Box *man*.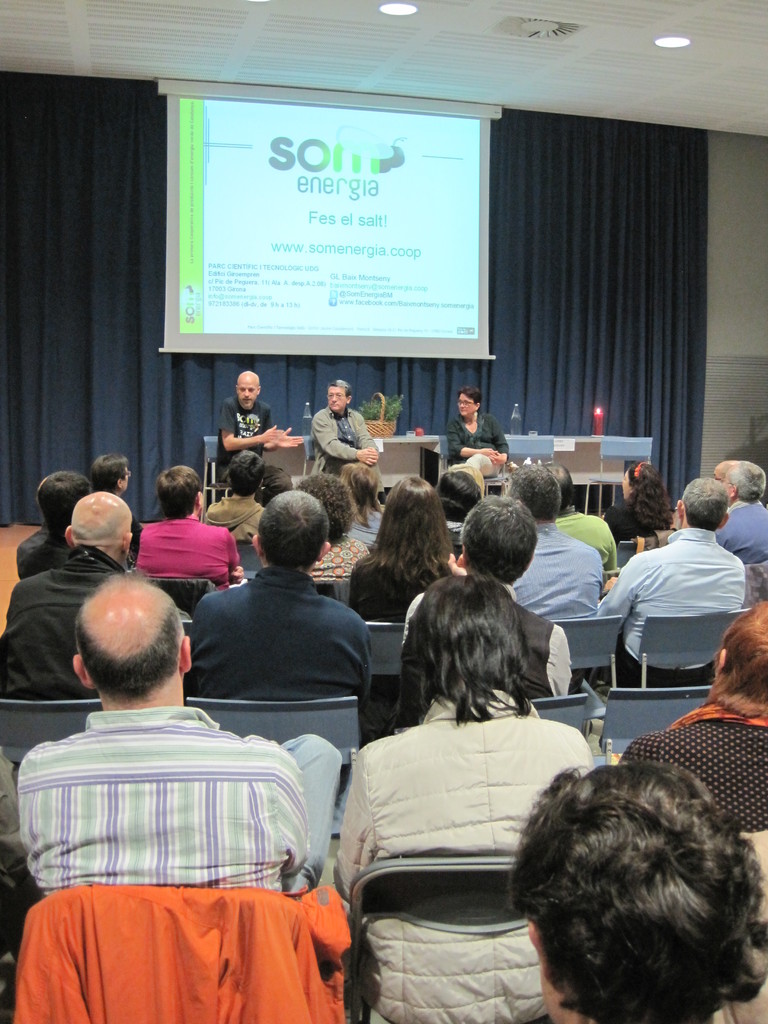
720:460:767:570.
